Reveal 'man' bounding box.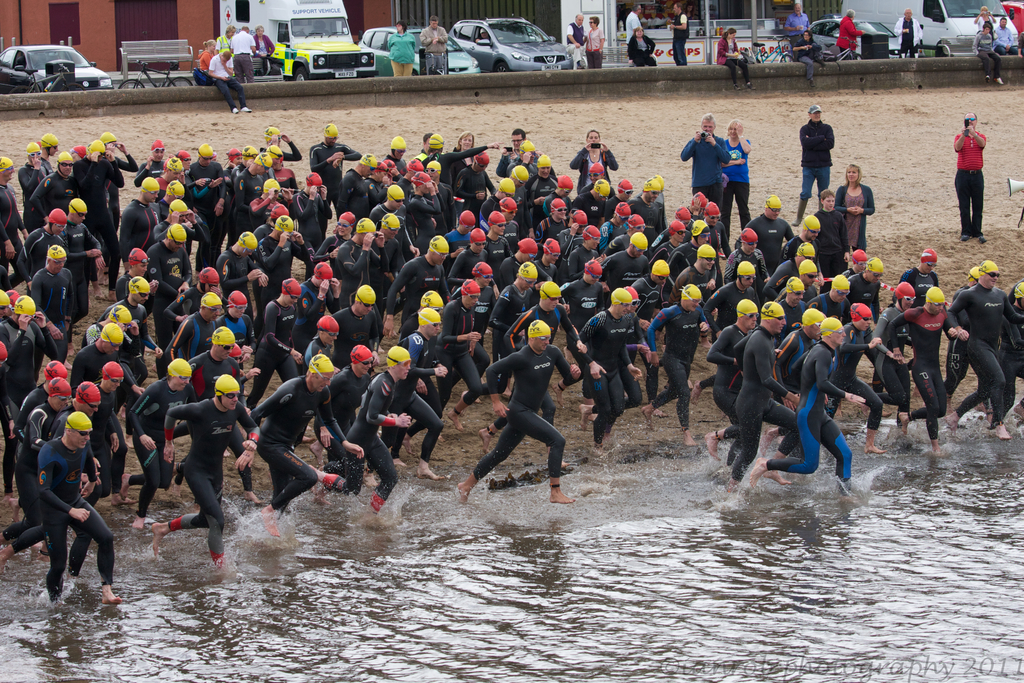
Revealed: crop(760, 237, 817, 304).
